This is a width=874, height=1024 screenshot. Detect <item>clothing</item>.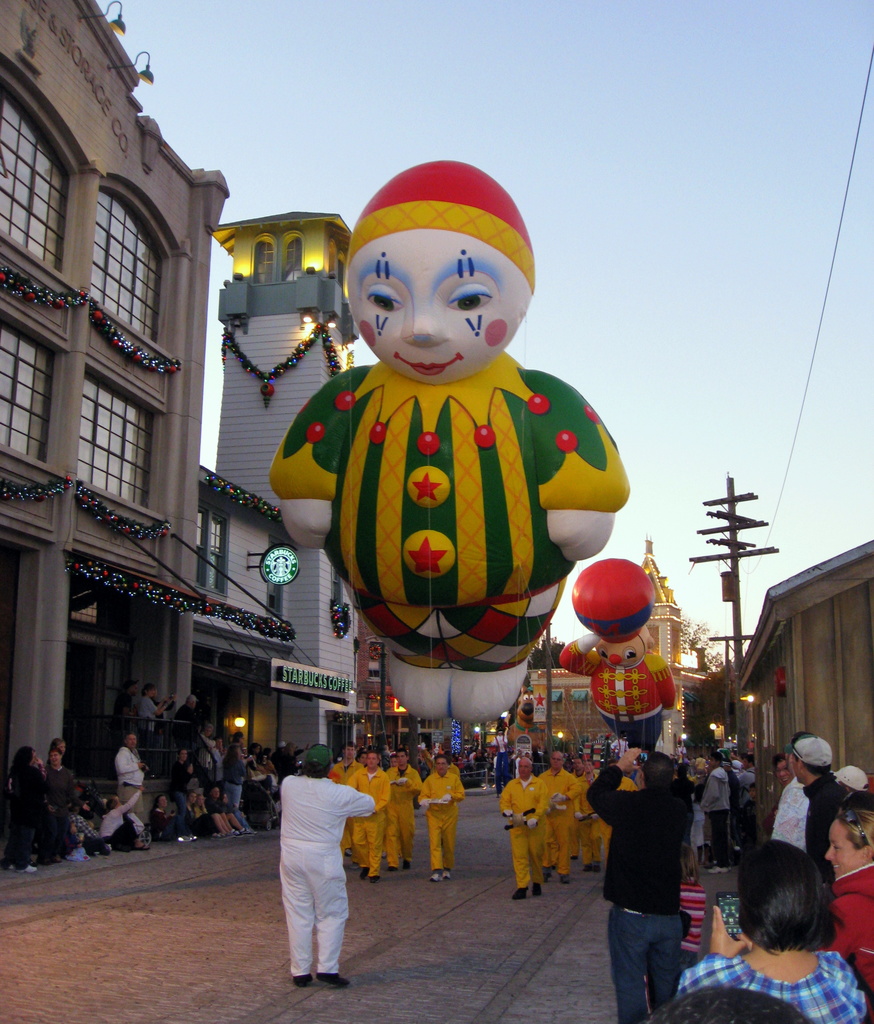
left=810, top=845, right=873, bottom=1009.
